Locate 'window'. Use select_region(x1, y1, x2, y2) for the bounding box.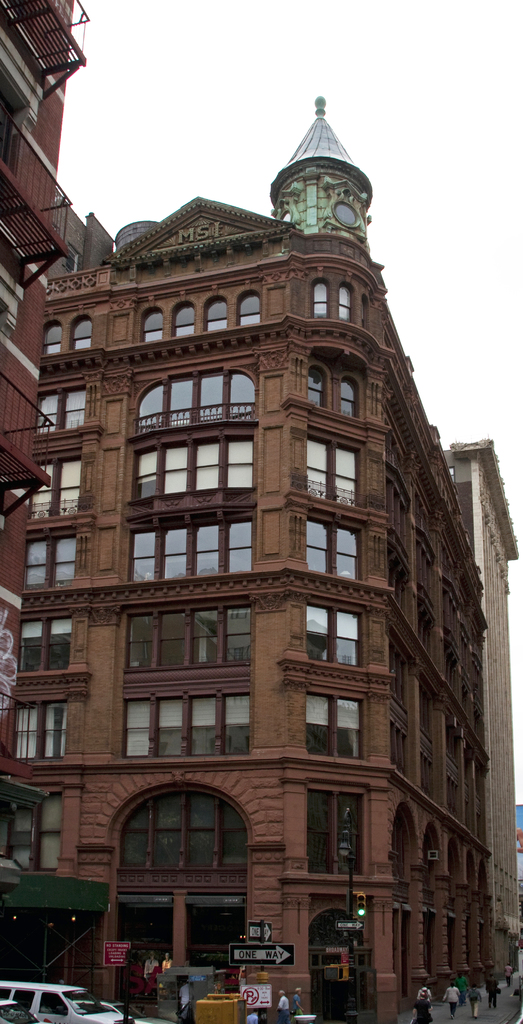
select_region(304, 784, 362, 877).
